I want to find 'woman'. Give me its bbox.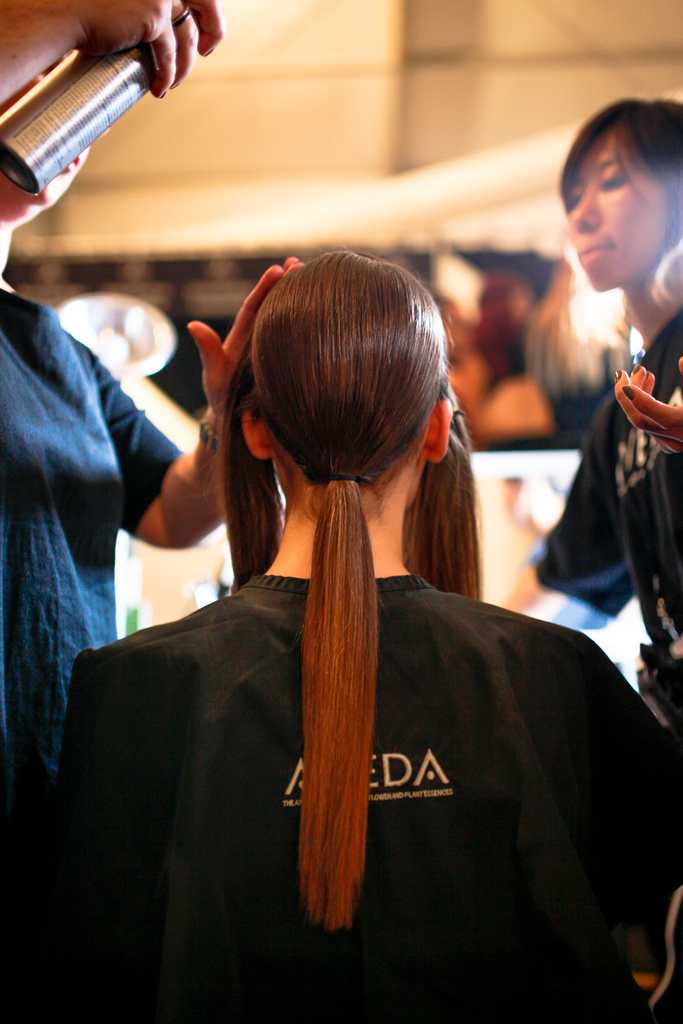
(92,274,632,975).
